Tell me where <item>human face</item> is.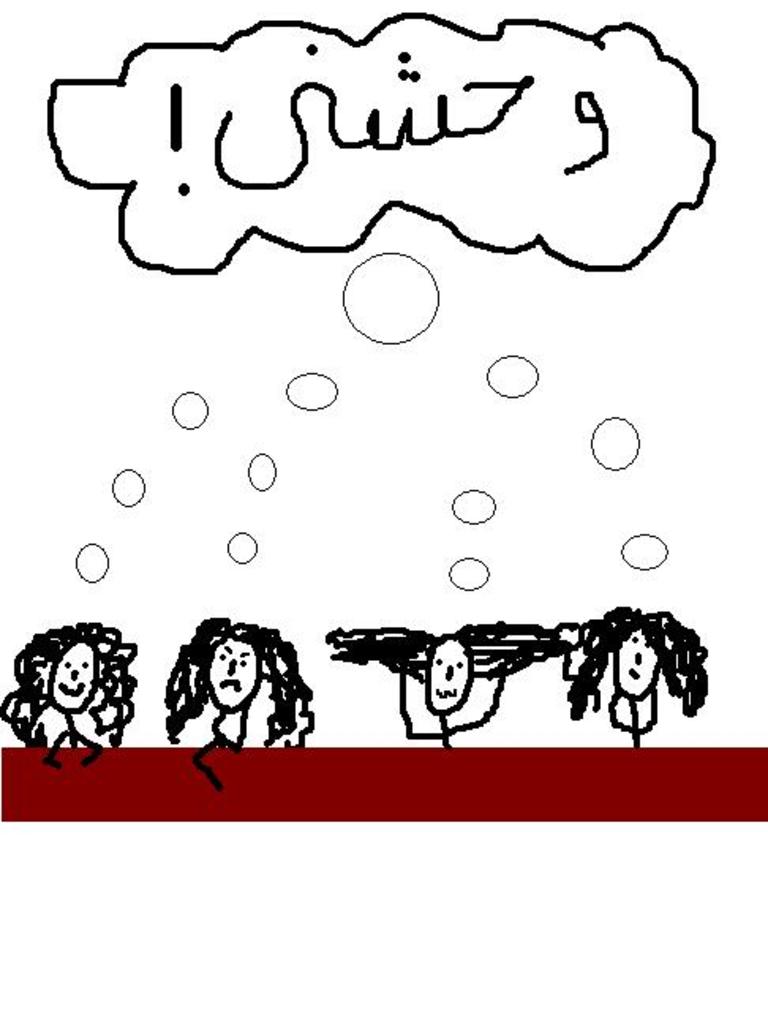
<item>human face</item> is at x1=436 y1=640 x2=472 y2=706.
